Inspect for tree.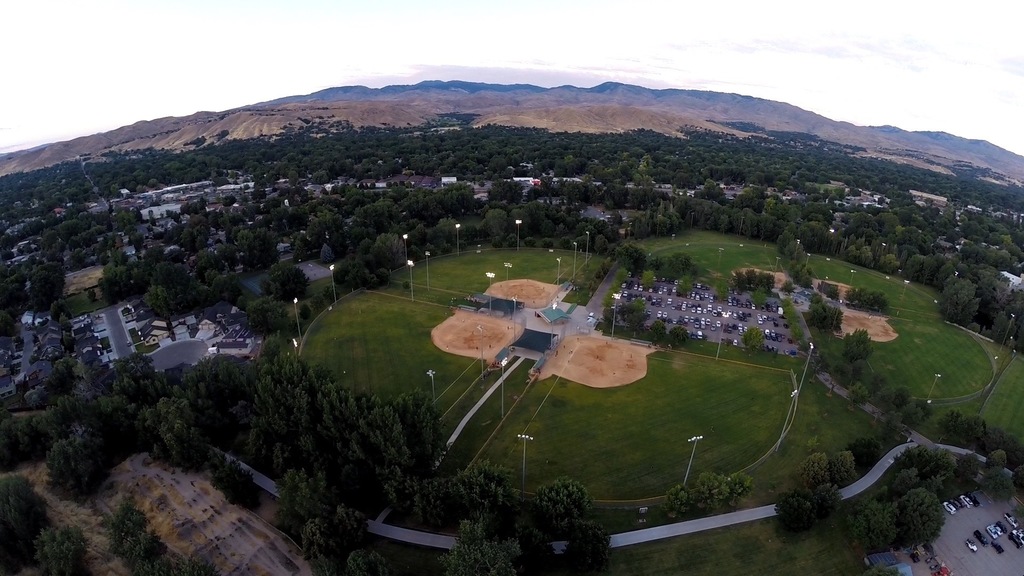
Inspection: BBox(726, 470, 753, 507).
